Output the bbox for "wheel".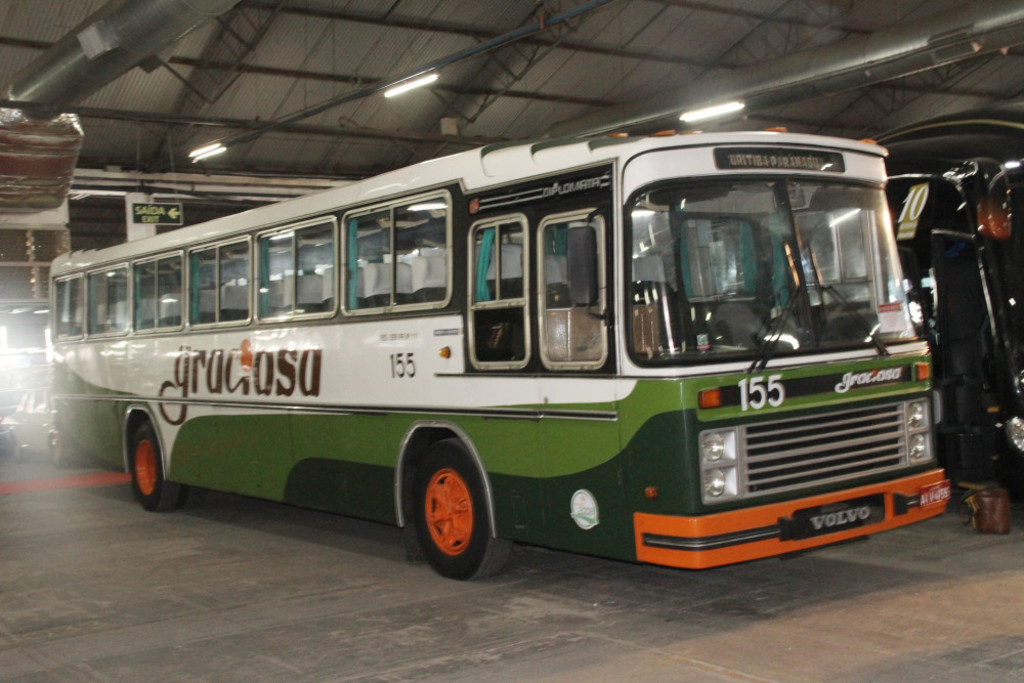
bbox=(415, 433, 511, 589).
